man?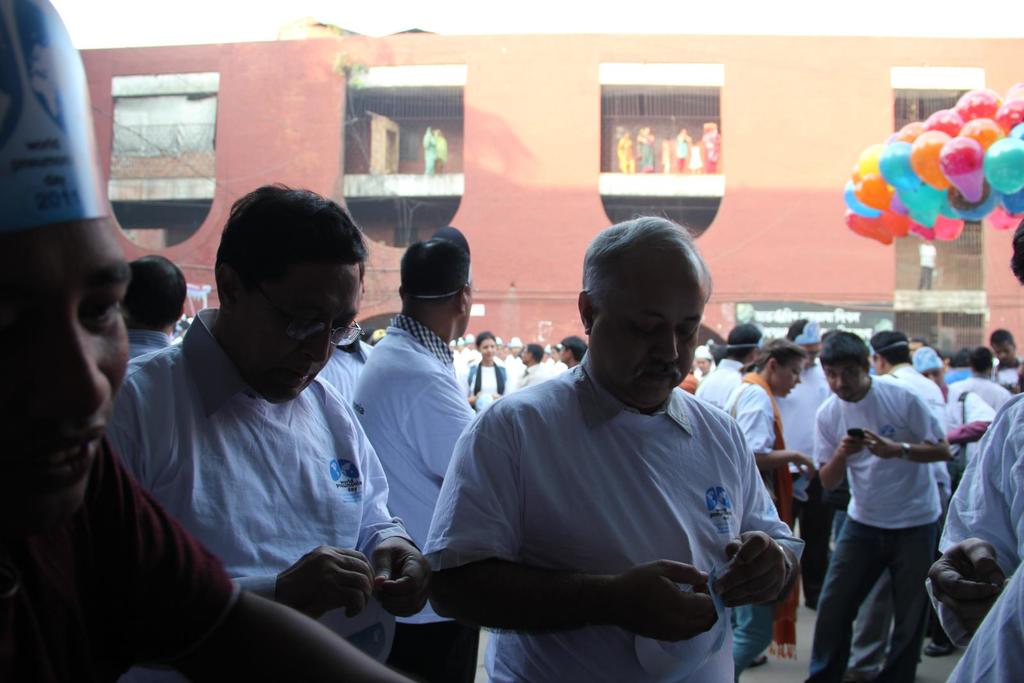
x1=428 y1=221 x2=810 y2=671
